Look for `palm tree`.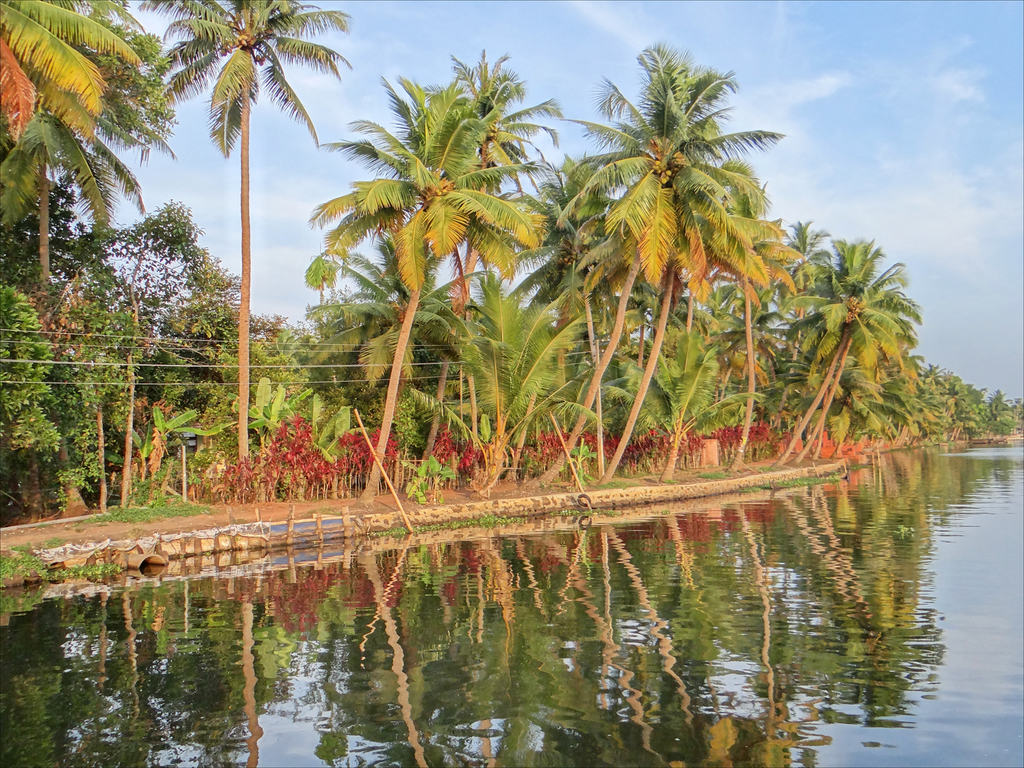
Found: <bbox>182, 0, 326, 478</bbox>.
